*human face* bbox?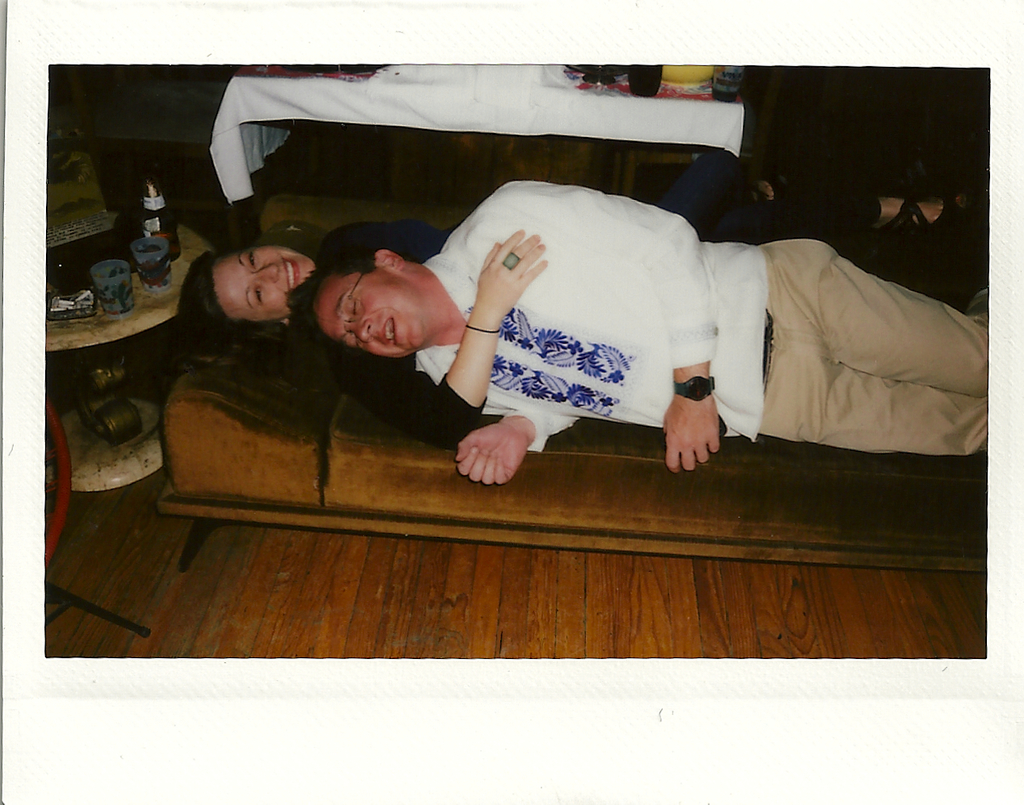
212:244:317:322
